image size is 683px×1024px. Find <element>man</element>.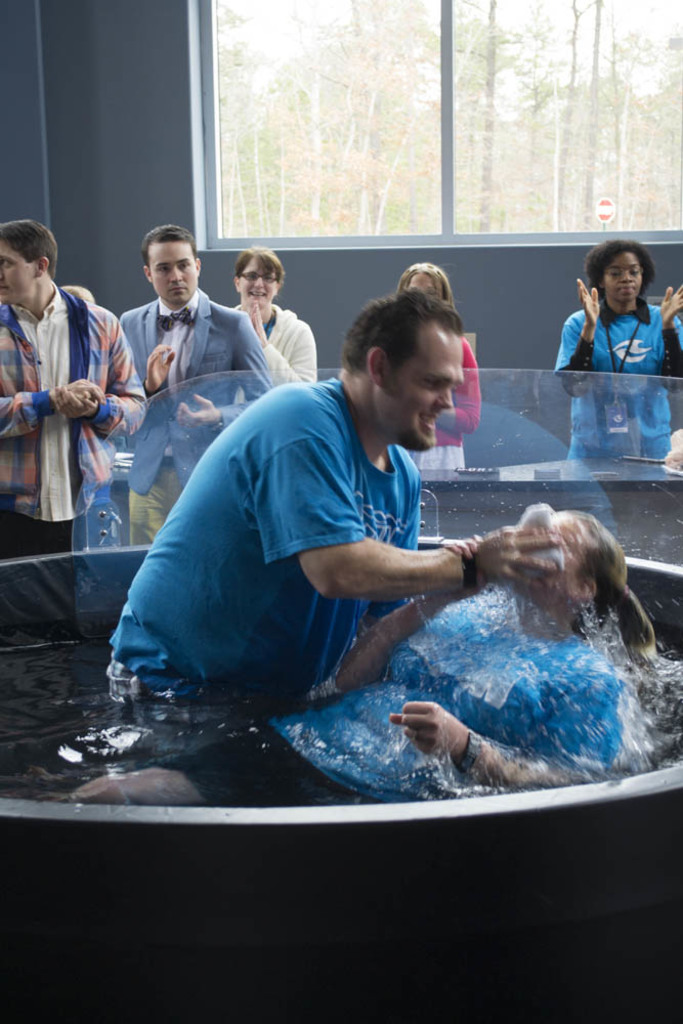
[113, 301, 544, 723].
